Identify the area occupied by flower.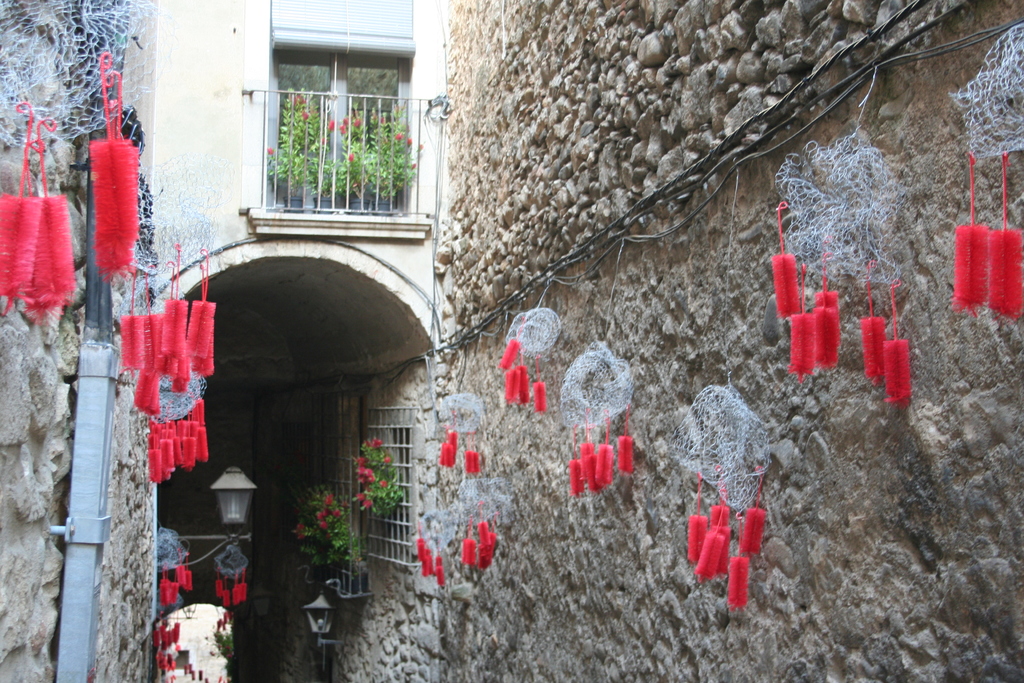
Area: 297 525 302 541.
